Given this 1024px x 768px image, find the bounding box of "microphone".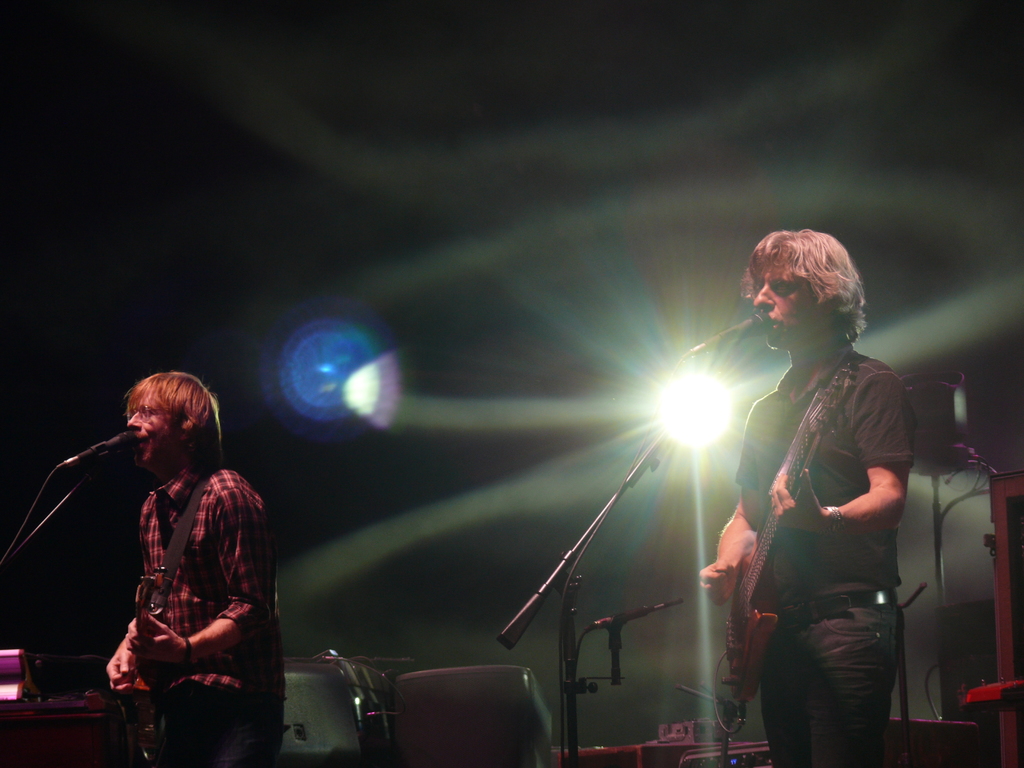
box(64, 431, 140, 464).
